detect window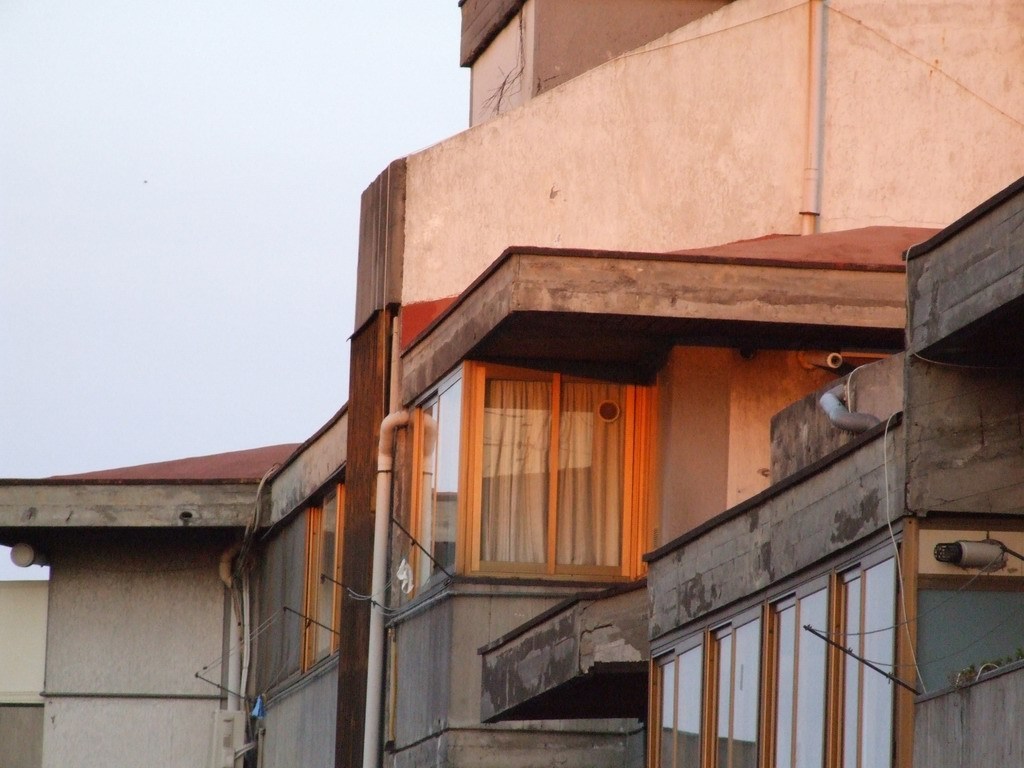
[296, 475, 346, 670]
